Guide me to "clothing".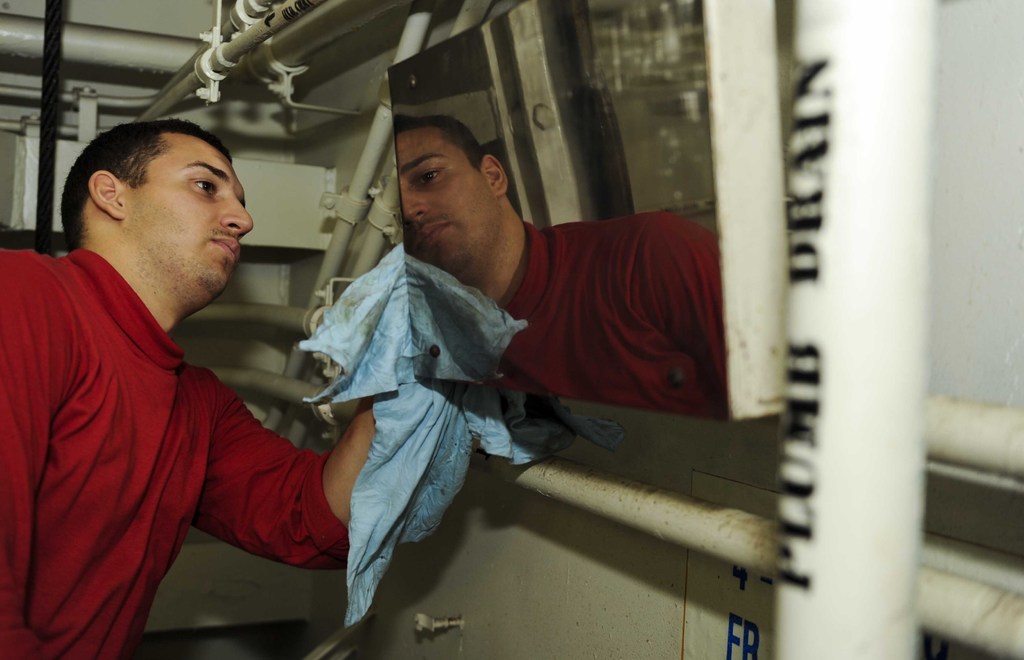
Guidance: rect(488, 219, 721, 411).
